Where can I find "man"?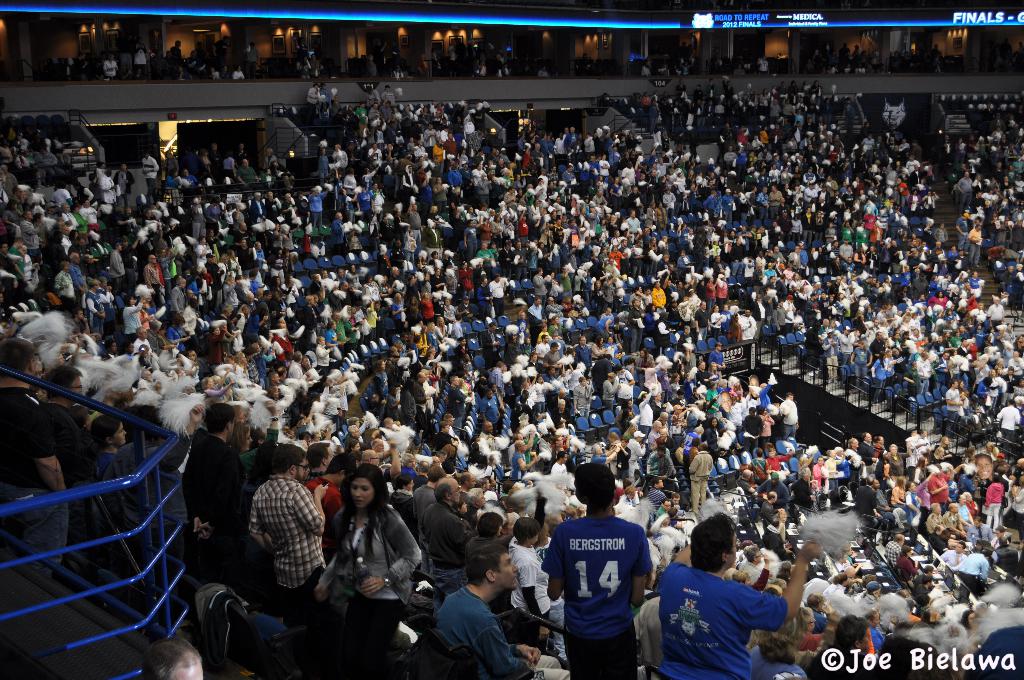
You can find it at <region>648, 478, 668, 521</region>.
